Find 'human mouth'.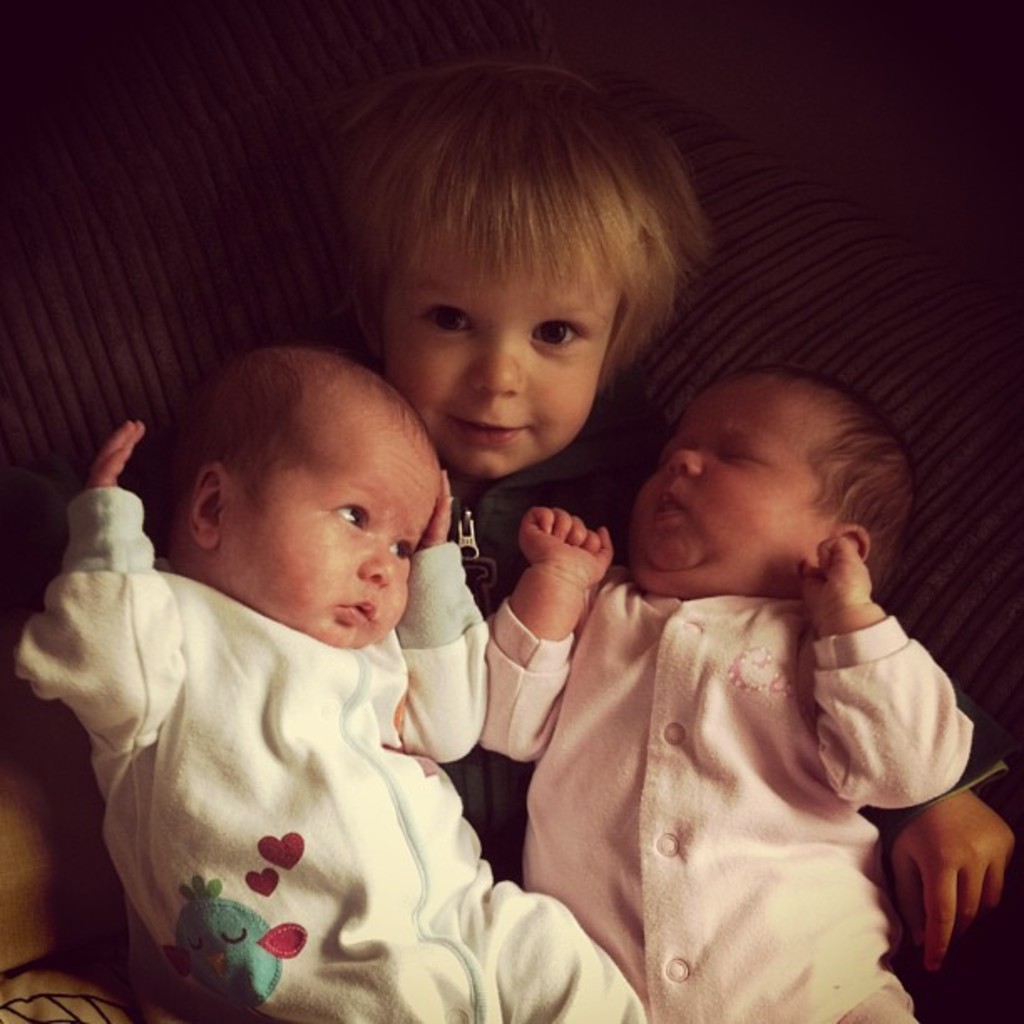
<box>340,601,376,631</box>.
